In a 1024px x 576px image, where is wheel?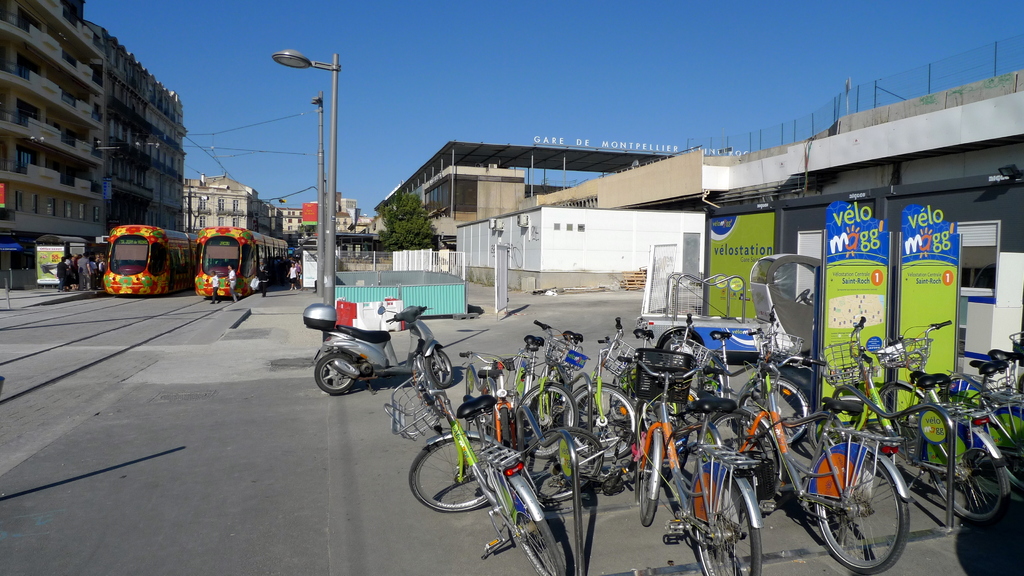
(564, 380, 639, 461).
